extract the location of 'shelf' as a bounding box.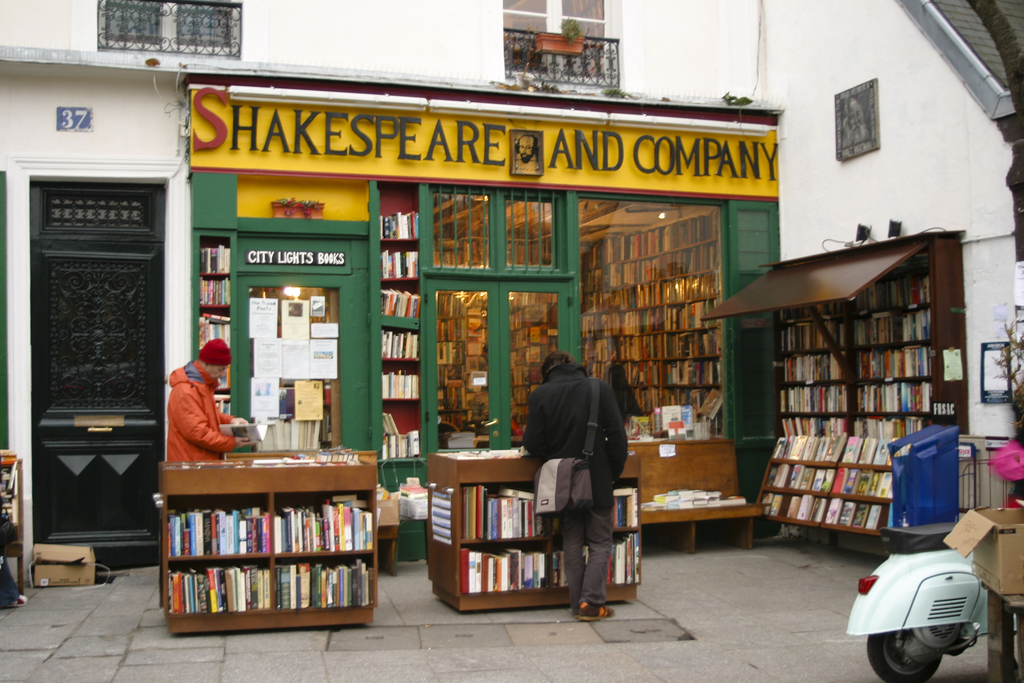
{"left": 191, "top": 233, "right": 228, "bottom": 420}.
